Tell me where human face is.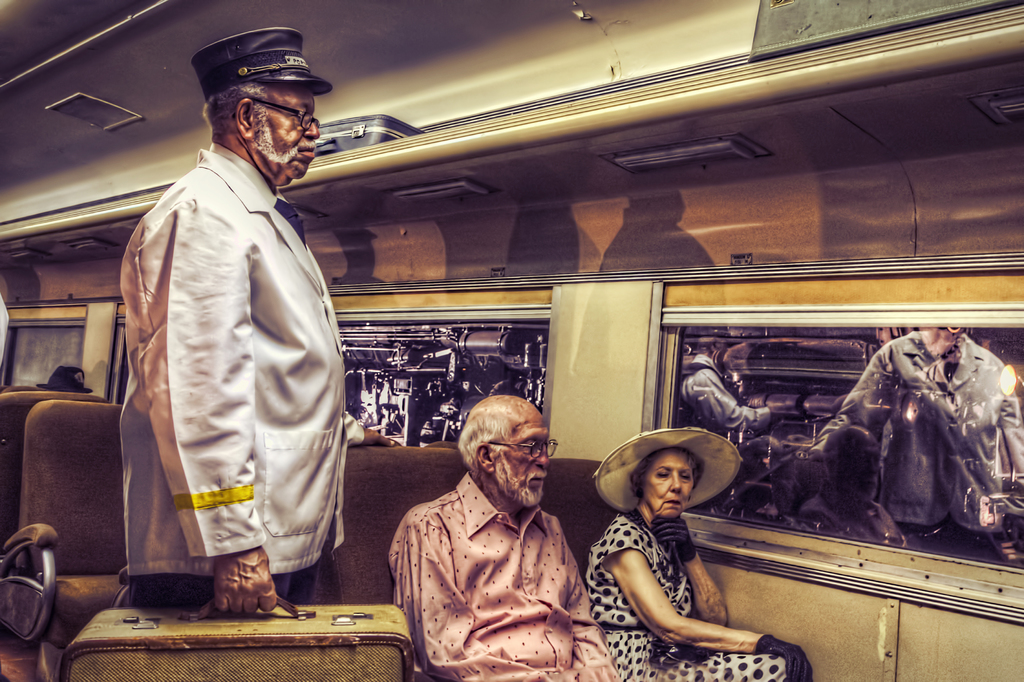
human face is at {"left": 641, "top": 447, "right": 695, "bottom": 521}.
